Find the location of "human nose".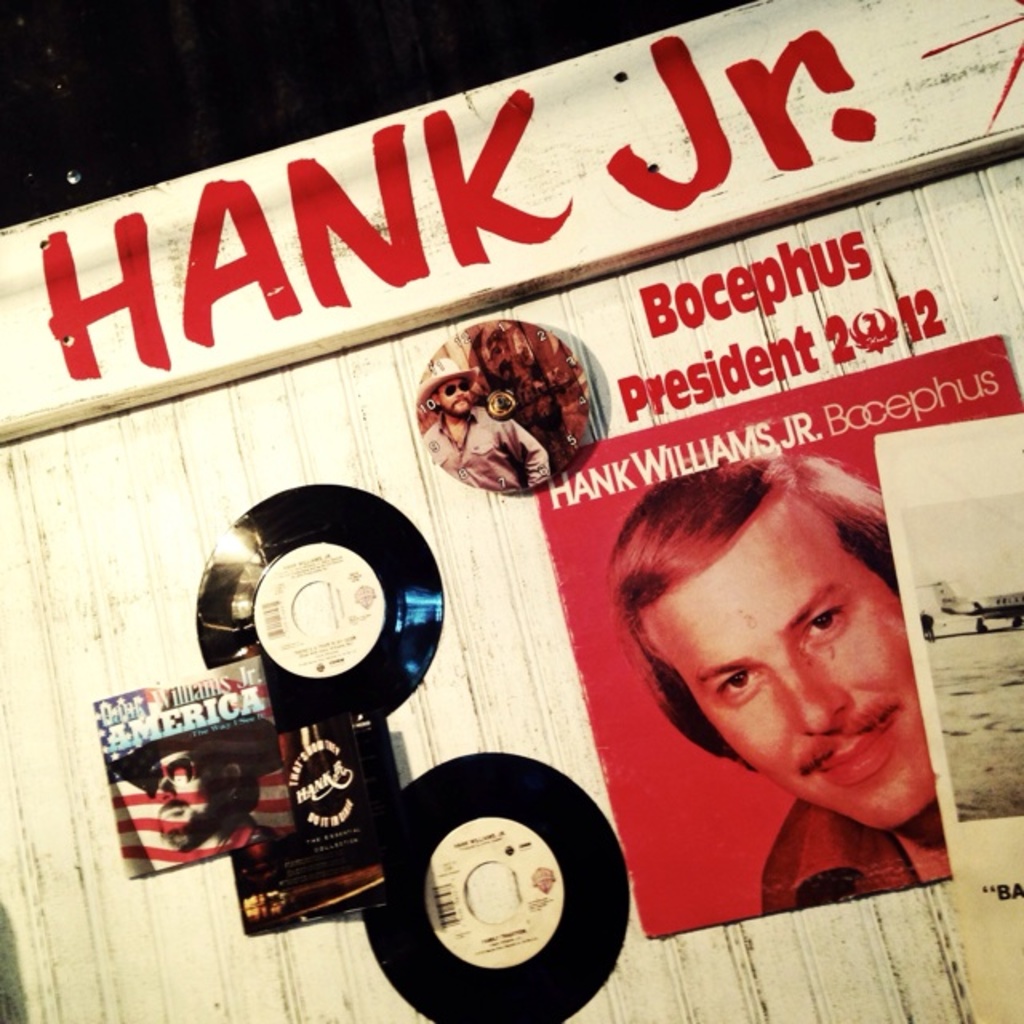
Location: x1=768 y1=664 x2=848 y2=739.
